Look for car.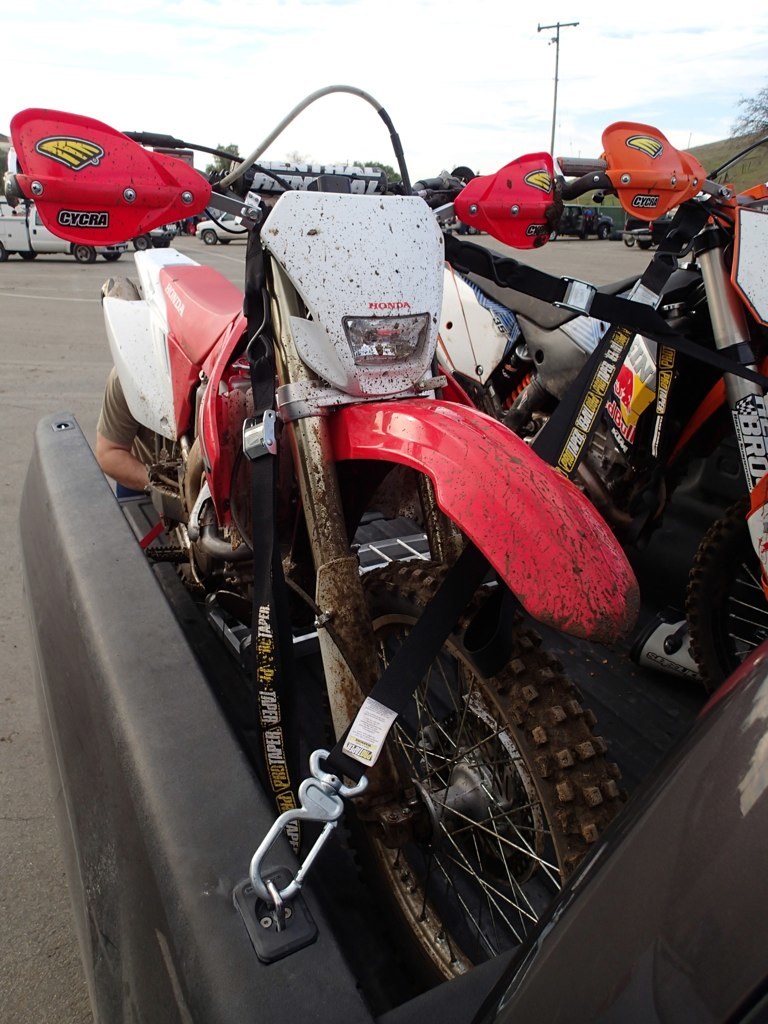
Found: select_region(195, 212, 245, 240).
